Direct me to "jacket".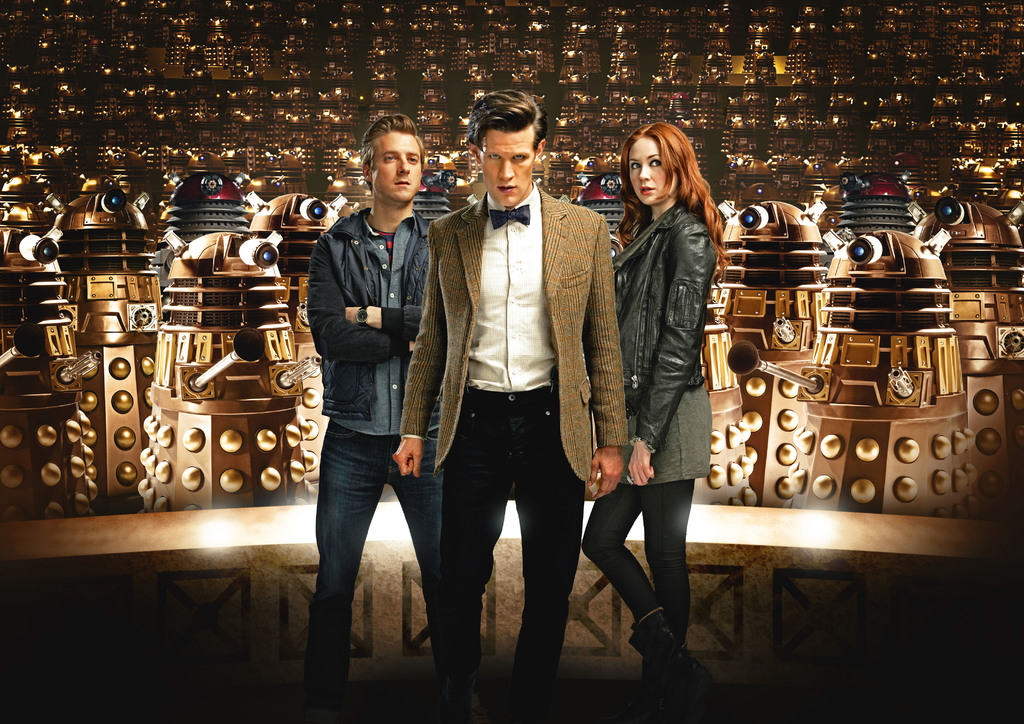
Direction: x1=600 y1=200 x2=707 y2=488.
